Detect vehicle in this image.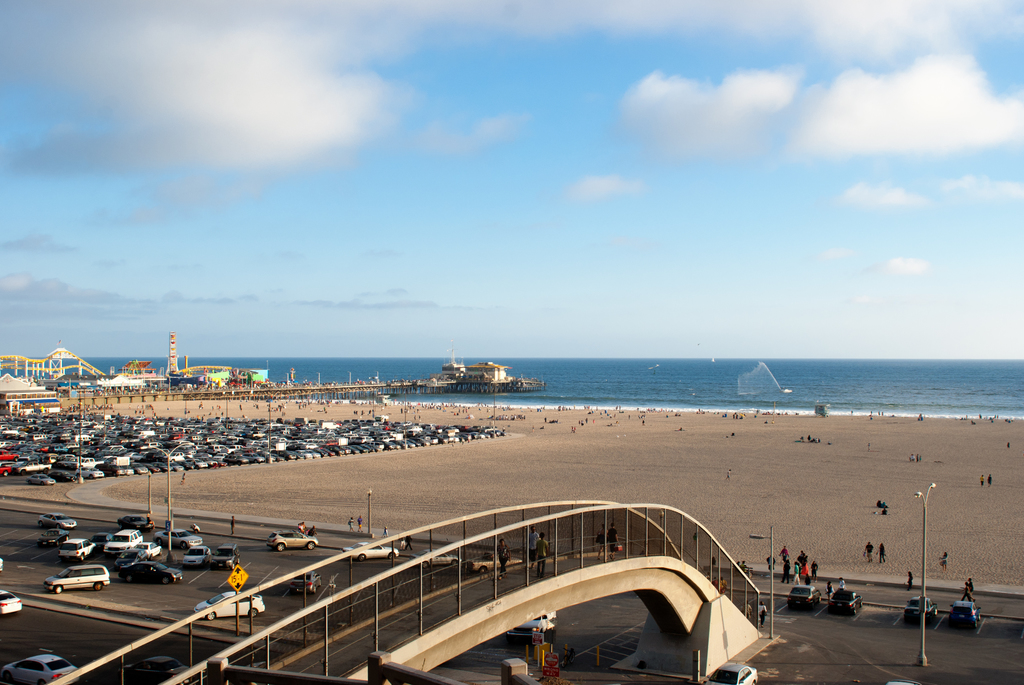
Detection: [0,654,81,684].
